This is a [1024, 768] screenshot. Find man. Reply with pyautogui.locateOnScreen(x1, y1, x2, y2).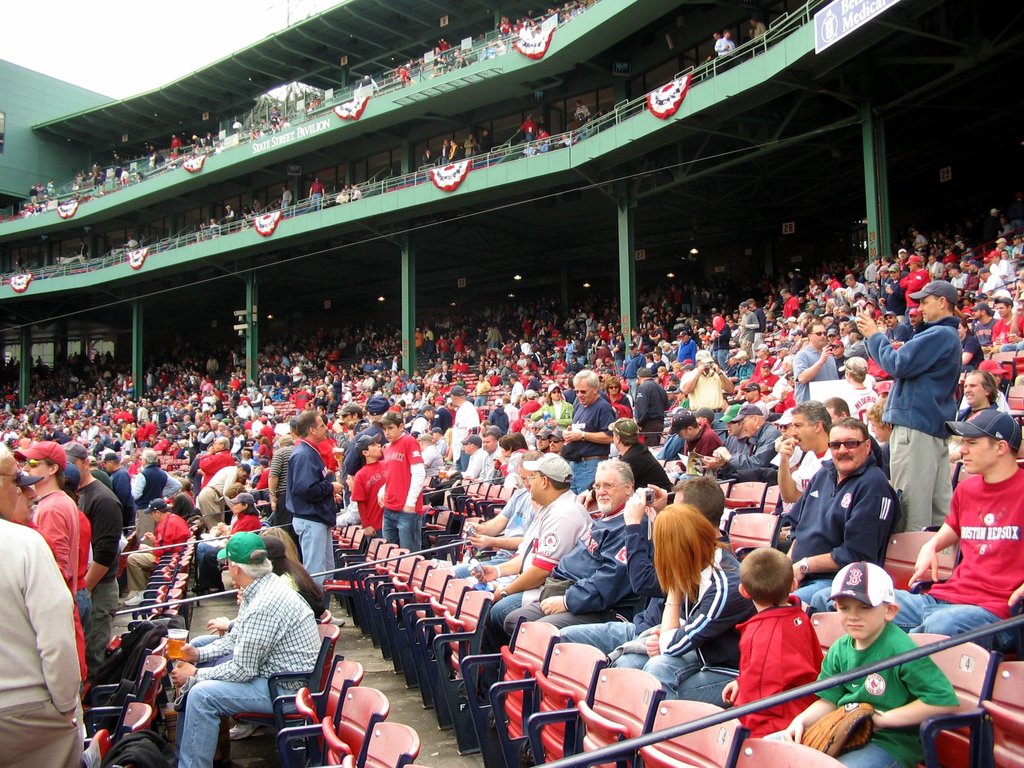
pyautogui.locateOnScreen(68, 181, 79, 191).
